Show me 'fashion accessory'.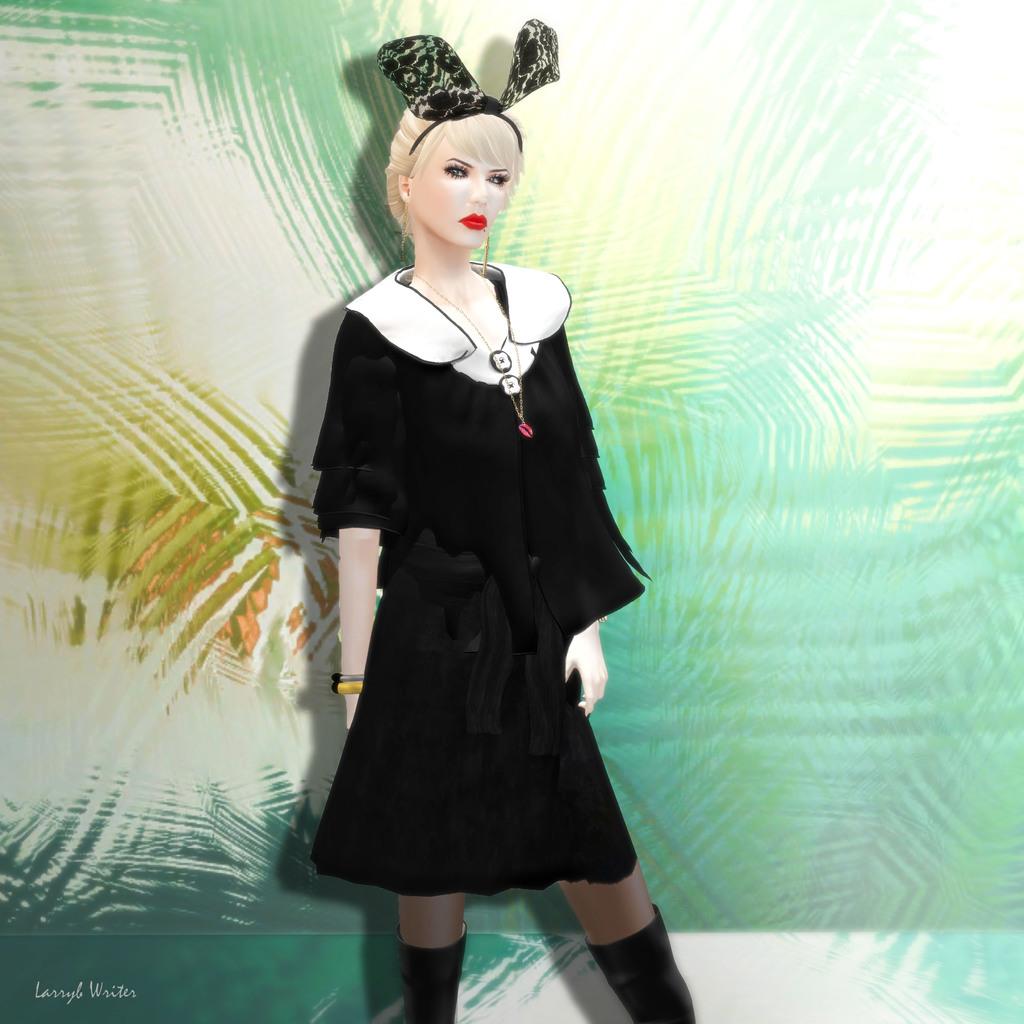
'fashion accessory' is here: bbox(333, 666, 367, 685).
